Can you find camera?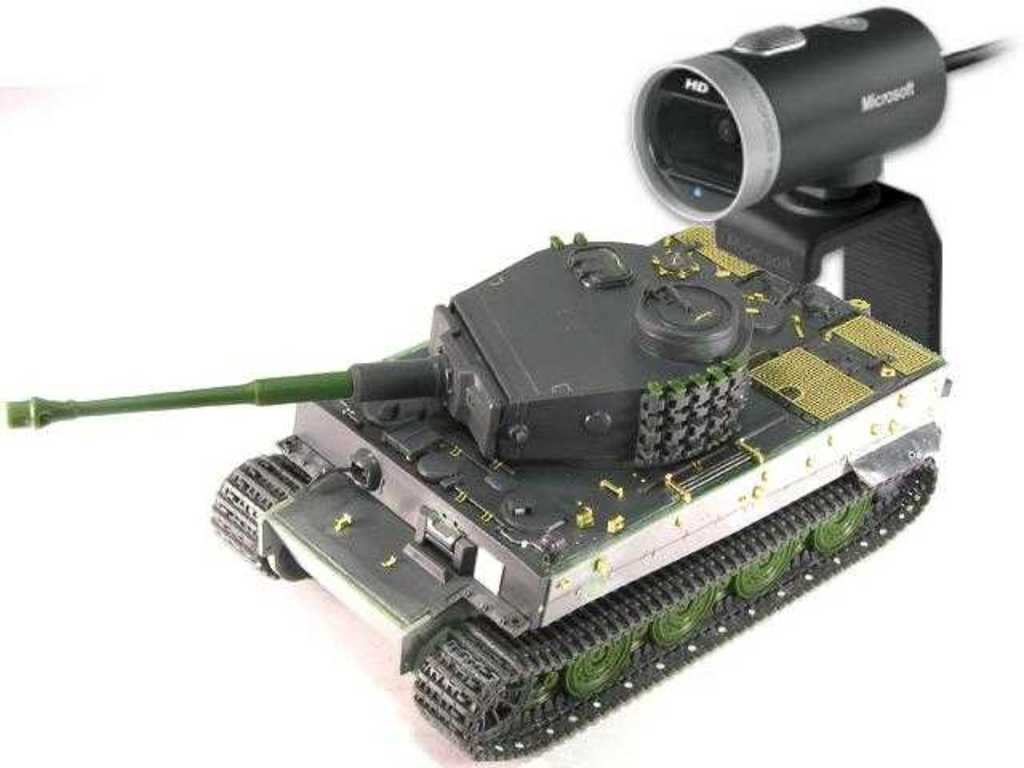
Yes, bounding box: detection(632, 3, 946, 227).
